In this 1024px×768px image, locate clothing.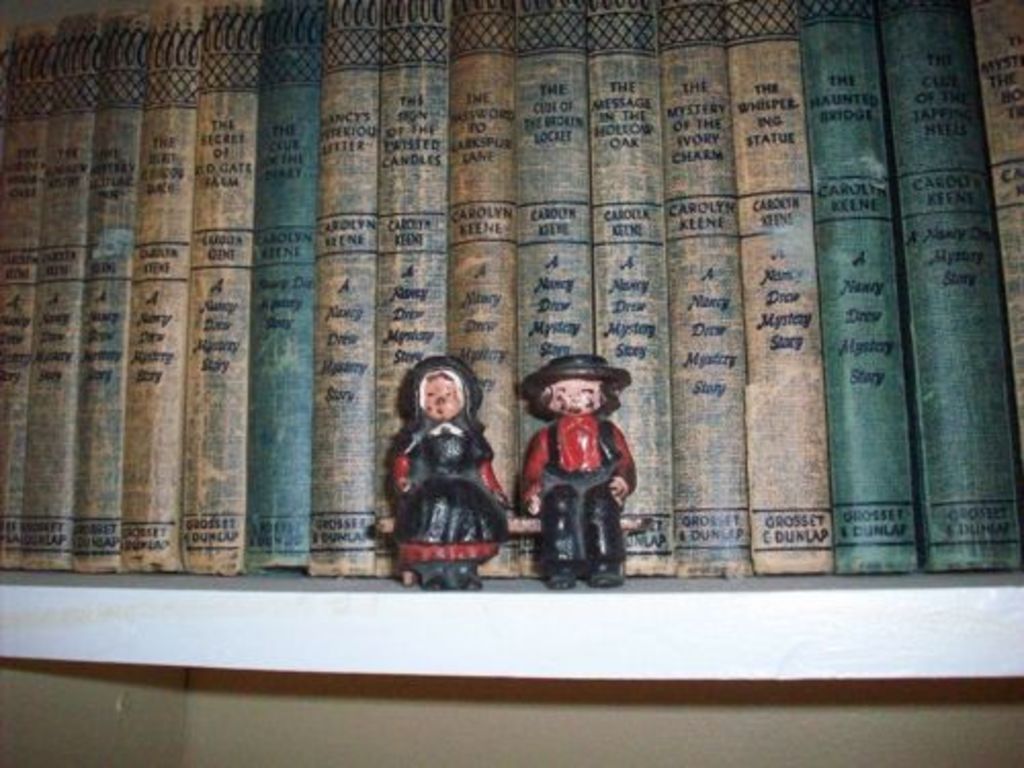
Bounding box: left=393, top=426, right=510, bottom=567.
